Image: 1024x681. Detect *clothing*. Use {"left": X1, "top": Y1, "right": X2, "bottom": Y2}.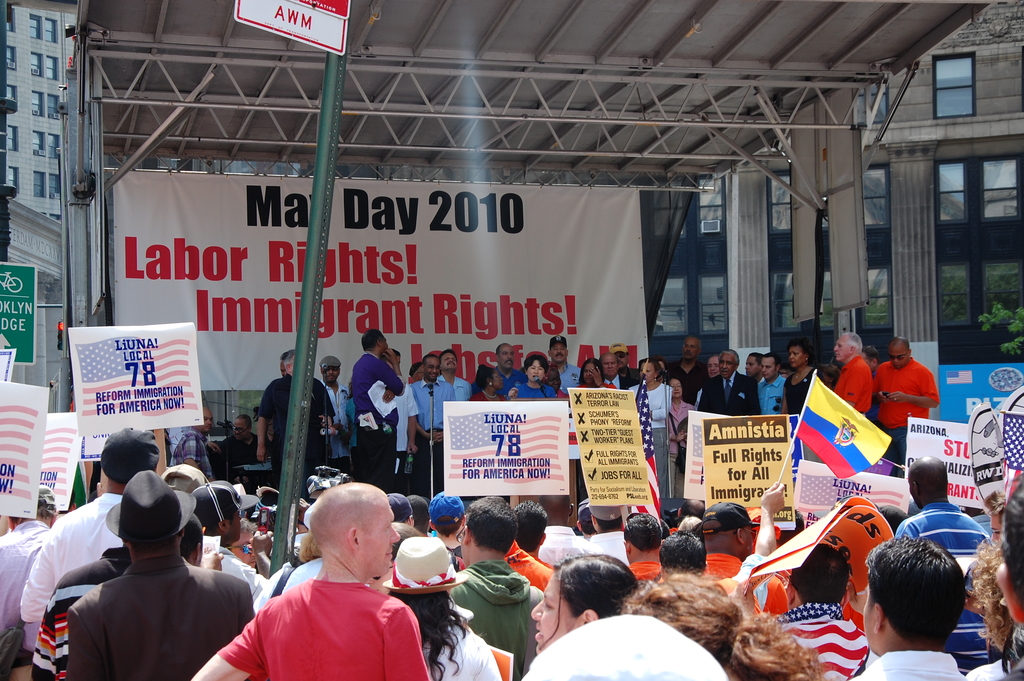
{"left": 522, "top": 613, "right": 725, "bottom": 680}.
